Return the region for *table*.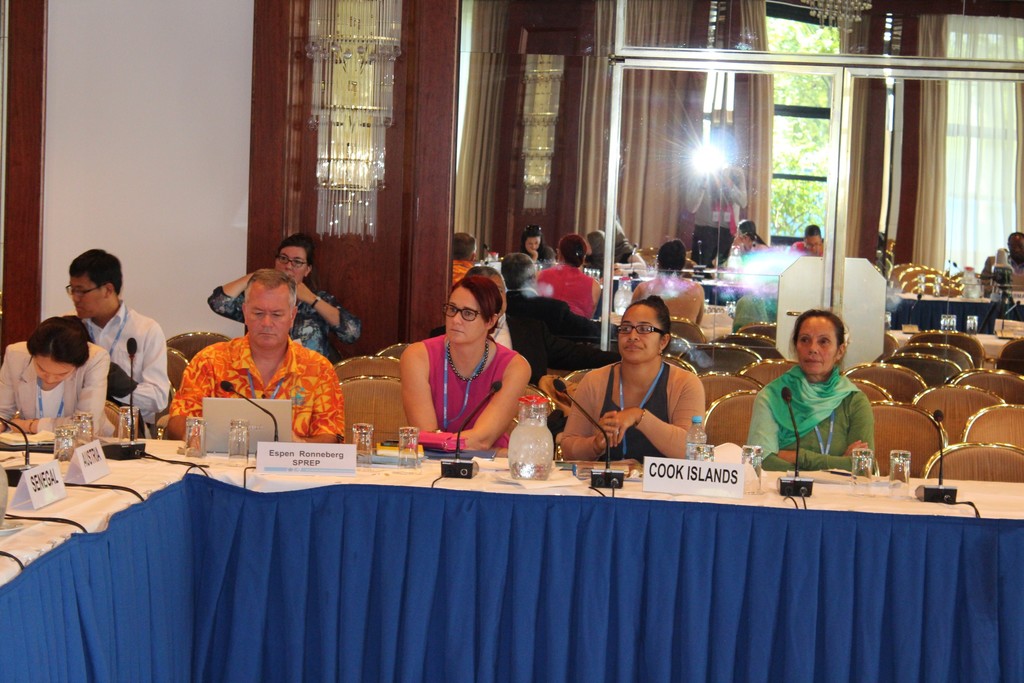
0, 434, 1023, 682.
